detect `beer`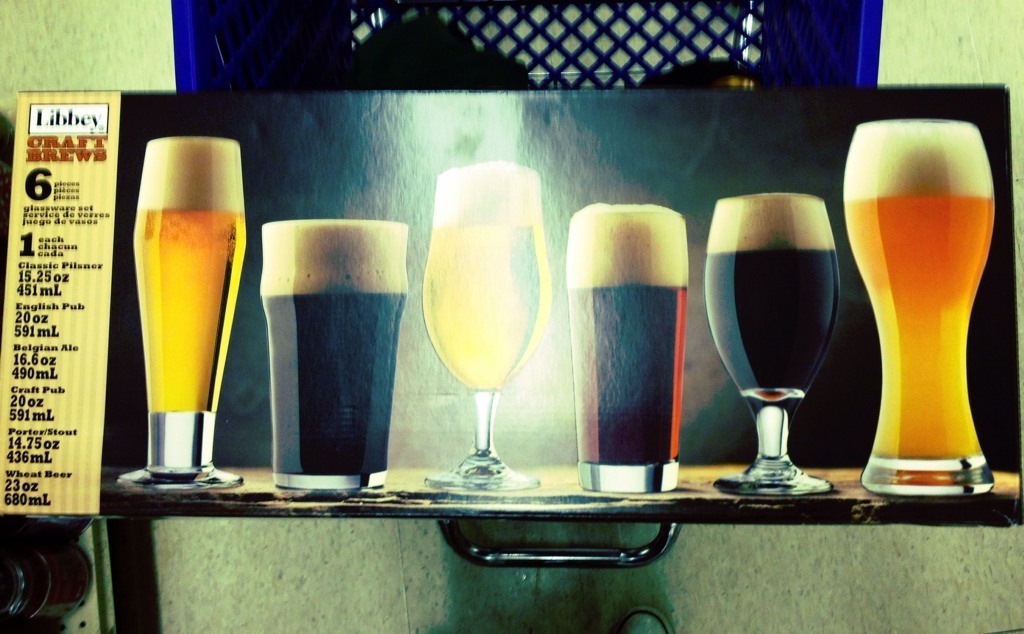
<region>126, 137, 239, 411</region>
